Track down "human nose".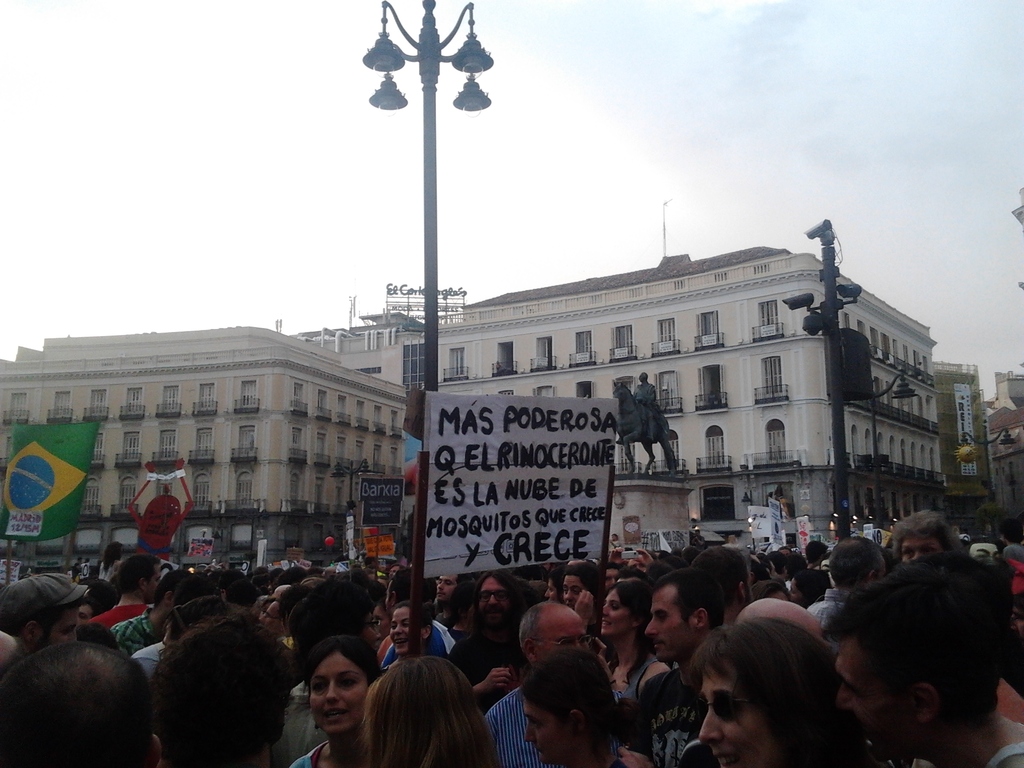
Tracked to 601:606:611:616.
